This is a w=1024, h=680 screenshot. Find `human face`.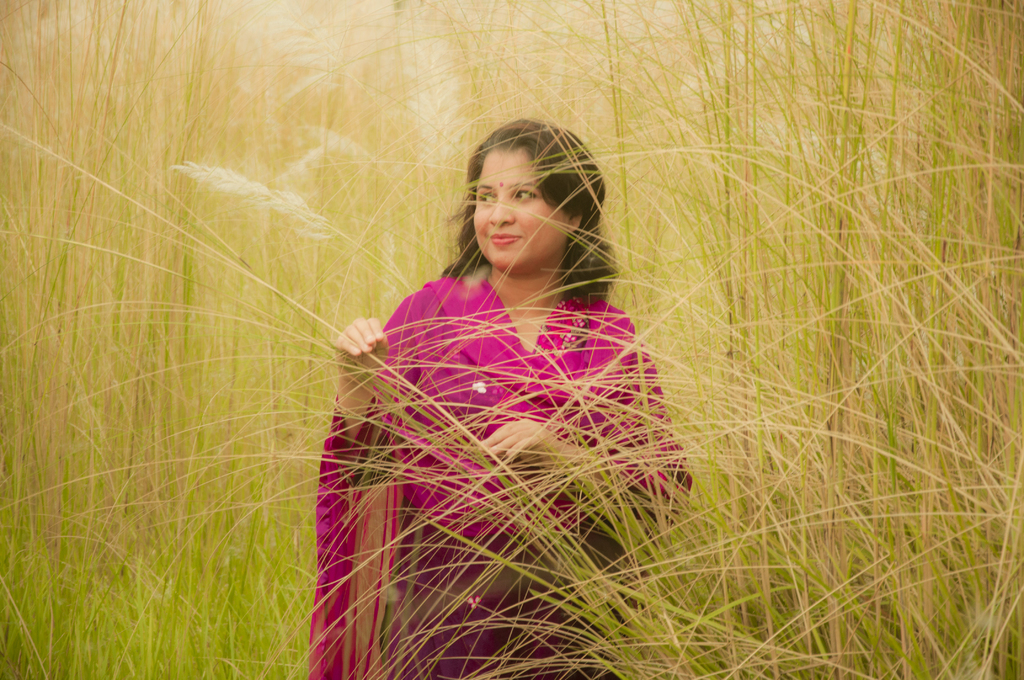
Bounding box: left=468, top=145, right=578, bottom=269.
